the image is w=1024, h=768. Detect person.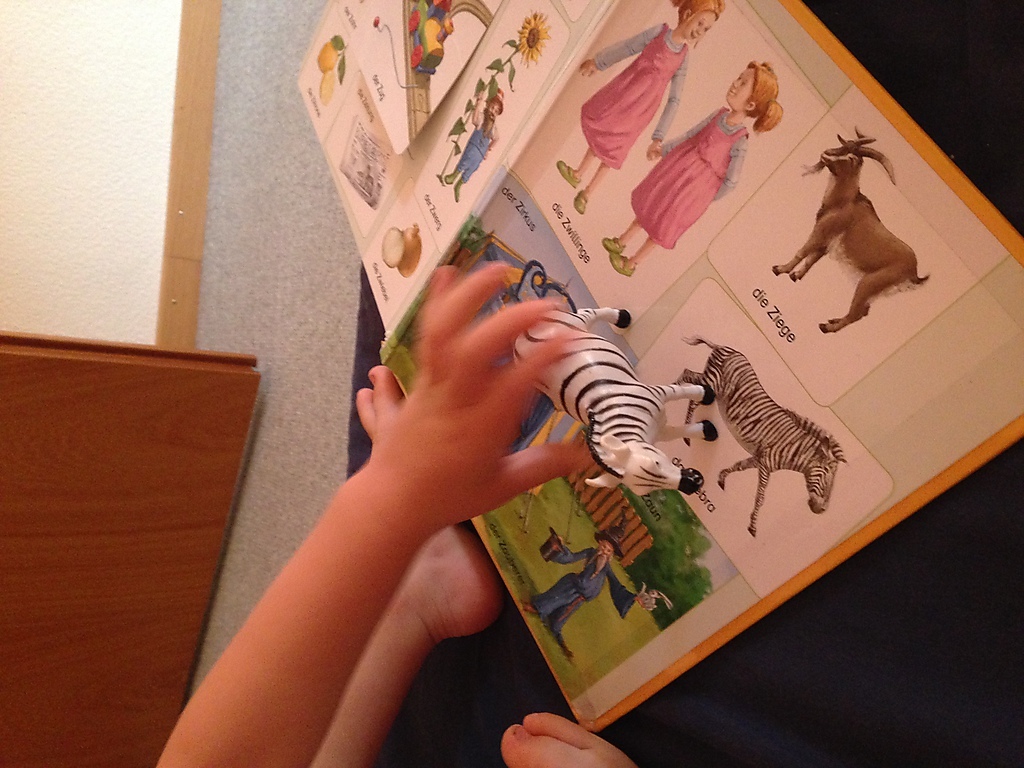
Detection: {"left": 558, "top": 0, "right": 728, "bottom": 214}.
